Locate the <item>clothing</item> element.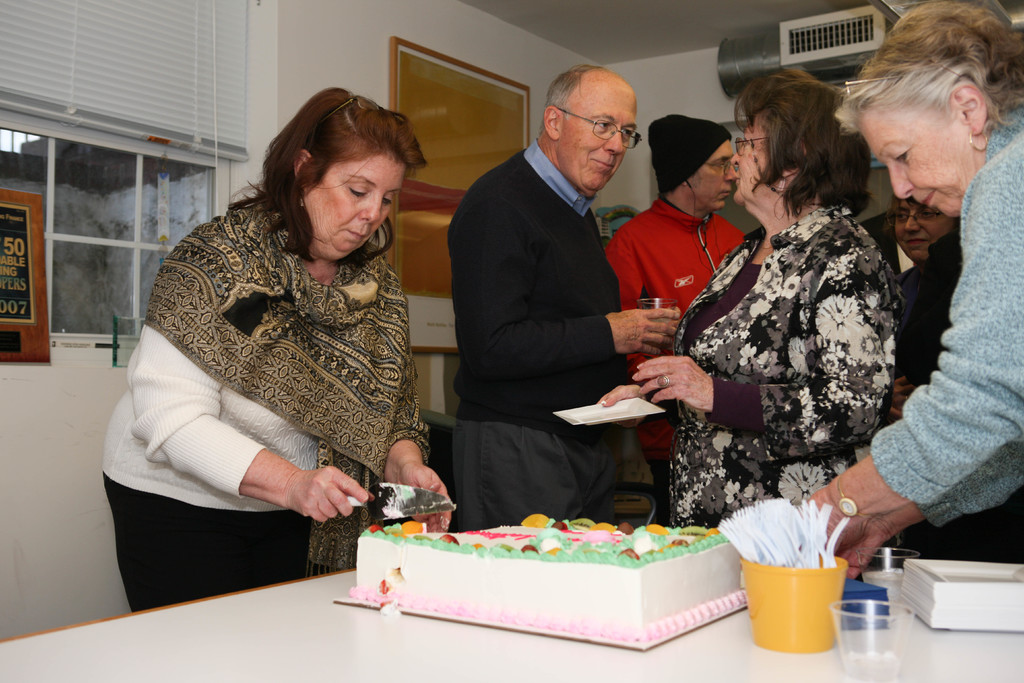
Element bbox: bbox=[103, 194, 449, 613].
